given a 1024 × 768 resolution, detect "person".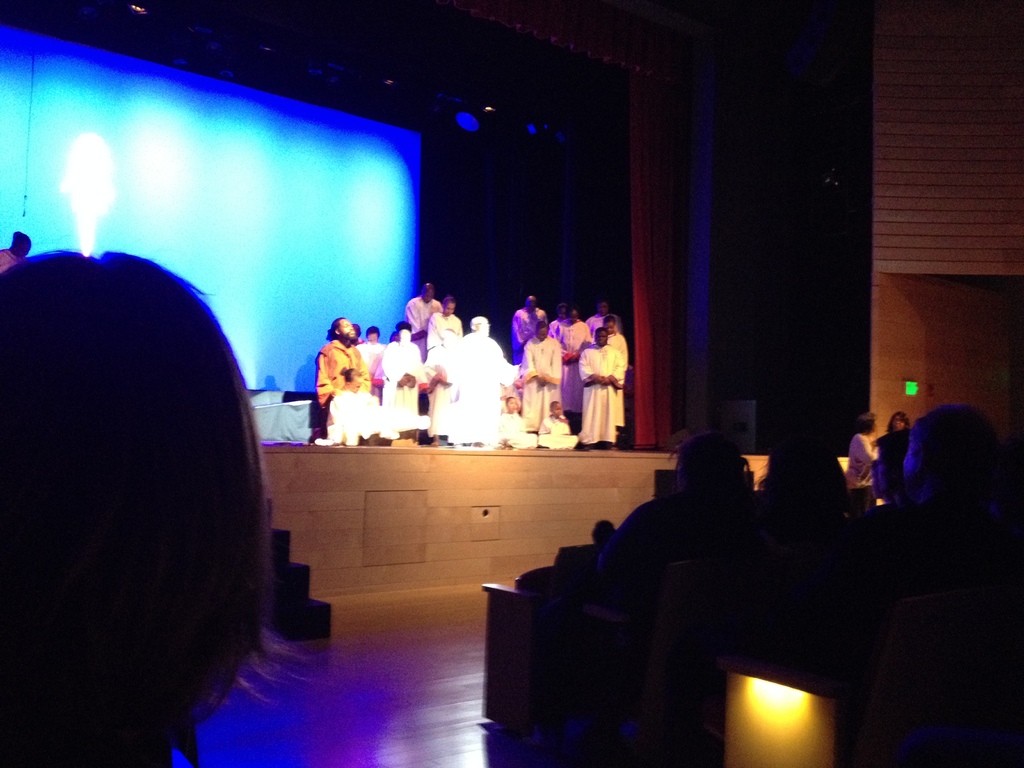
box=[0, 249, 318, 767].
